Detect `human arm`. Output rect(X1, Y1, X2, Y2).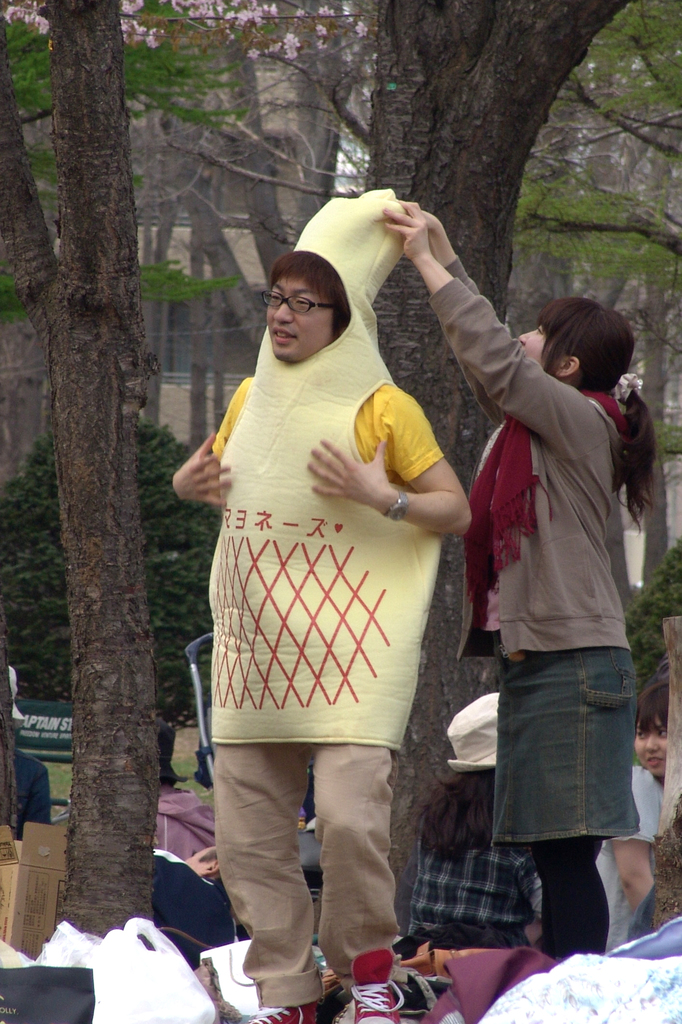
rect(633, 806, 652, 892).
